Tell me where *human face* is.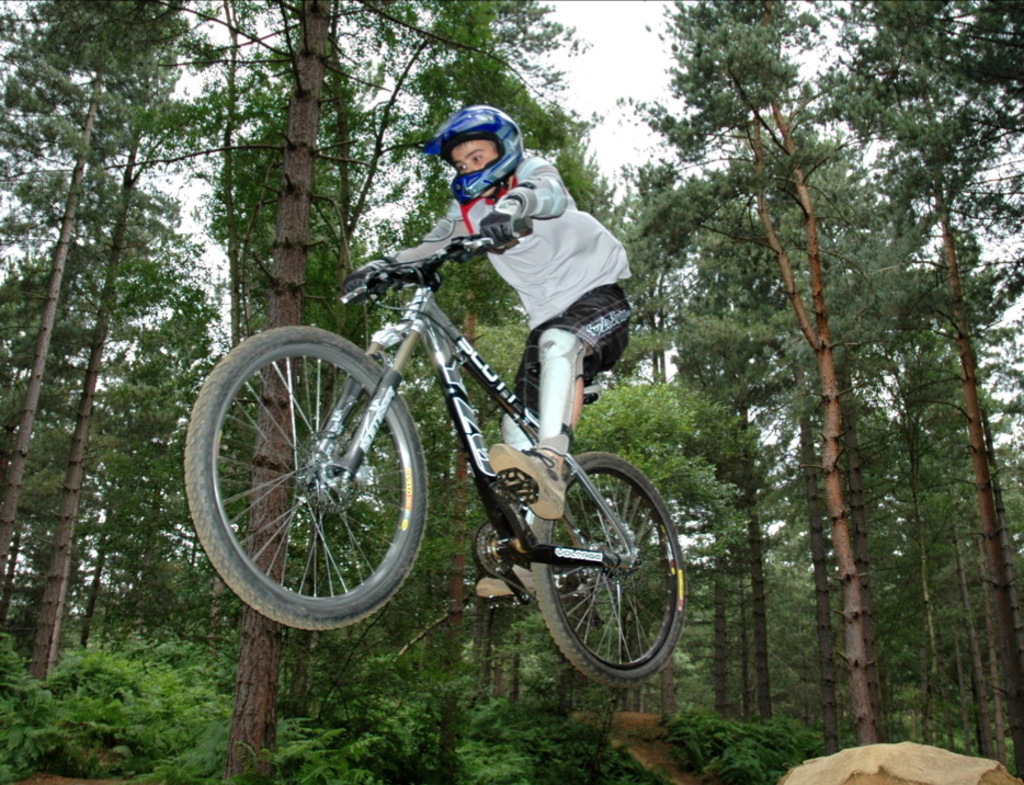
*human face* is at box(452, 141, 500, 198).
